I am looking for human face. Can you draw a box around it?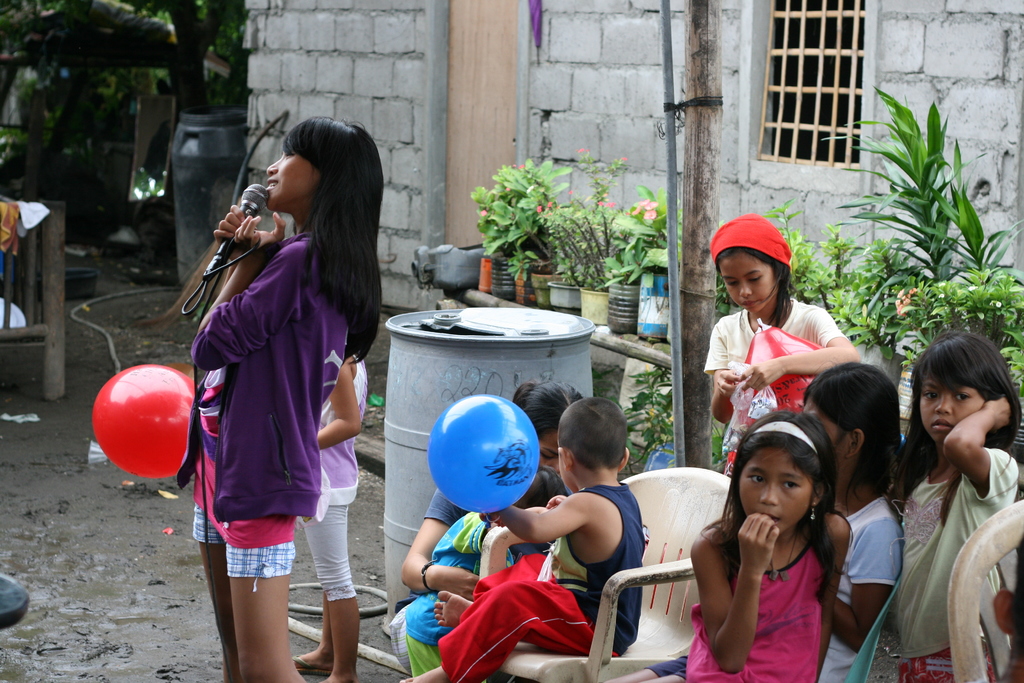
Sure, the bounding box is 739, 447, 815, 531.
